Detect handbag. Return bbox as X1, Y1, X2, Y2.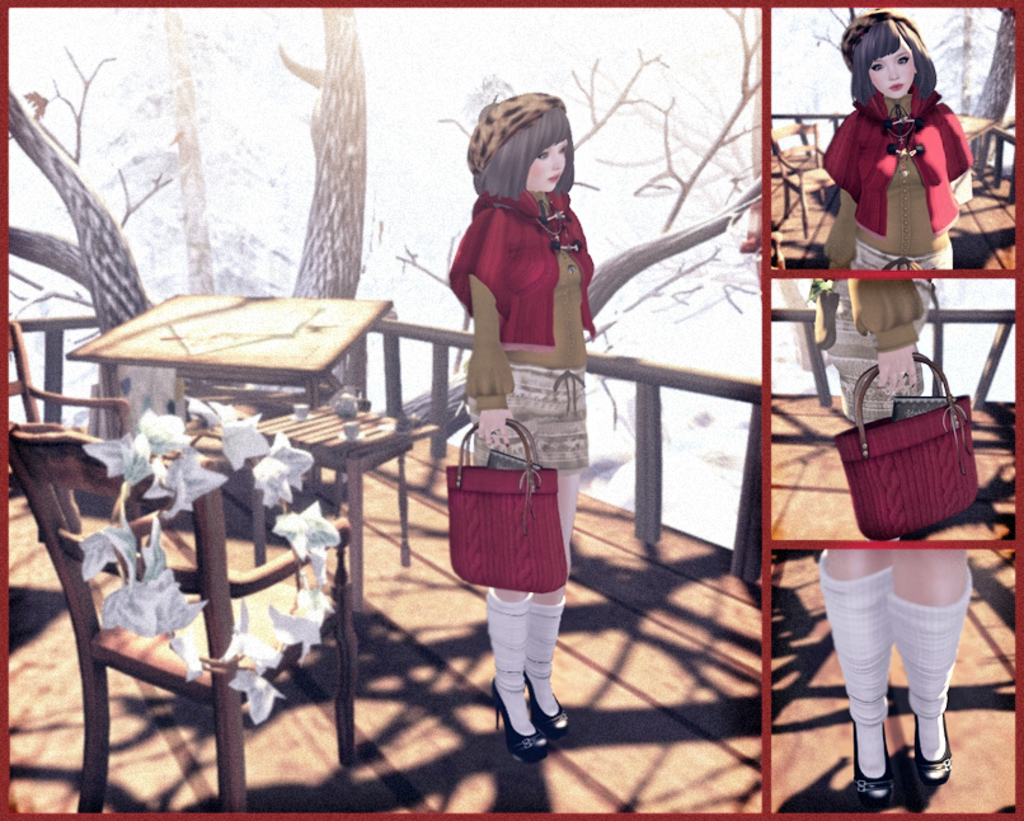
832, 357, 982, 544.
